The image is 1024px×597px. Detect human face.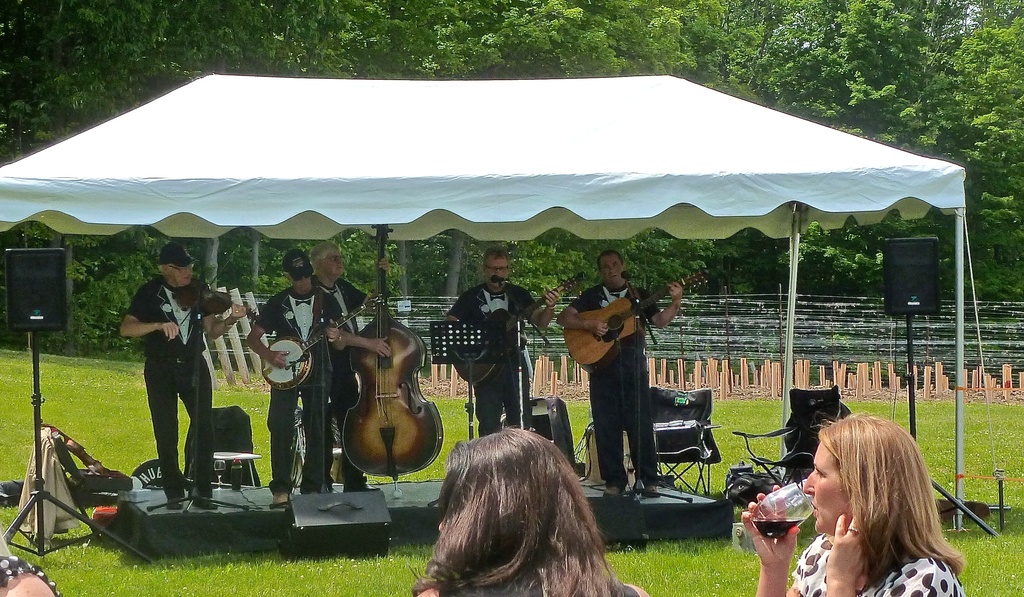
Detection: 604:255:627:286.
